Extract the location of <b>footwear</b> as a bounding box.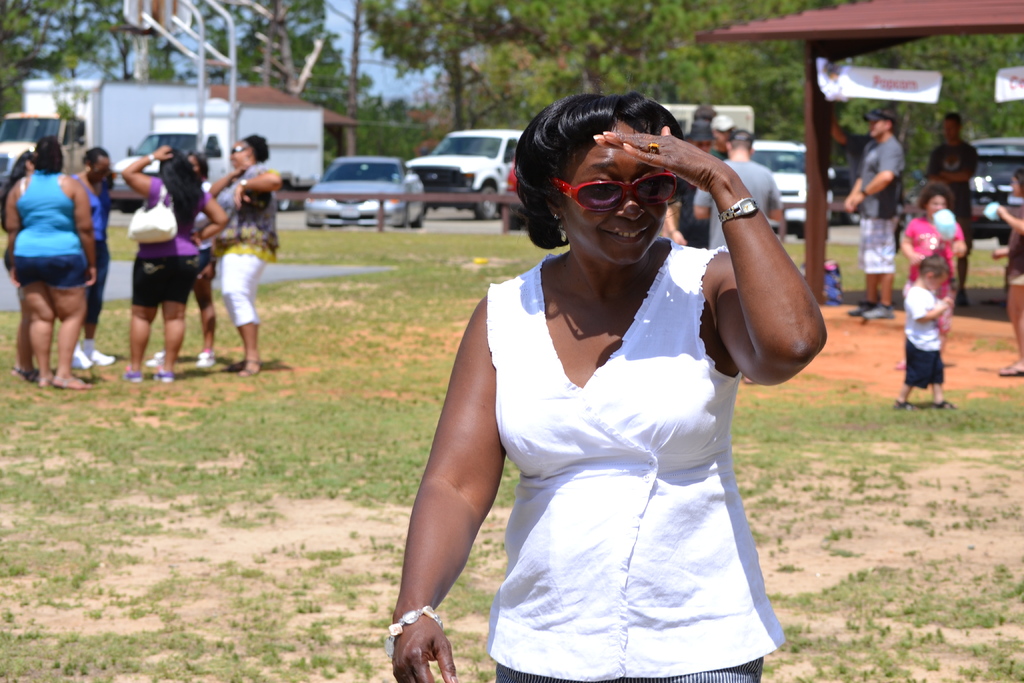
locate(846, 297, 876, 315).
